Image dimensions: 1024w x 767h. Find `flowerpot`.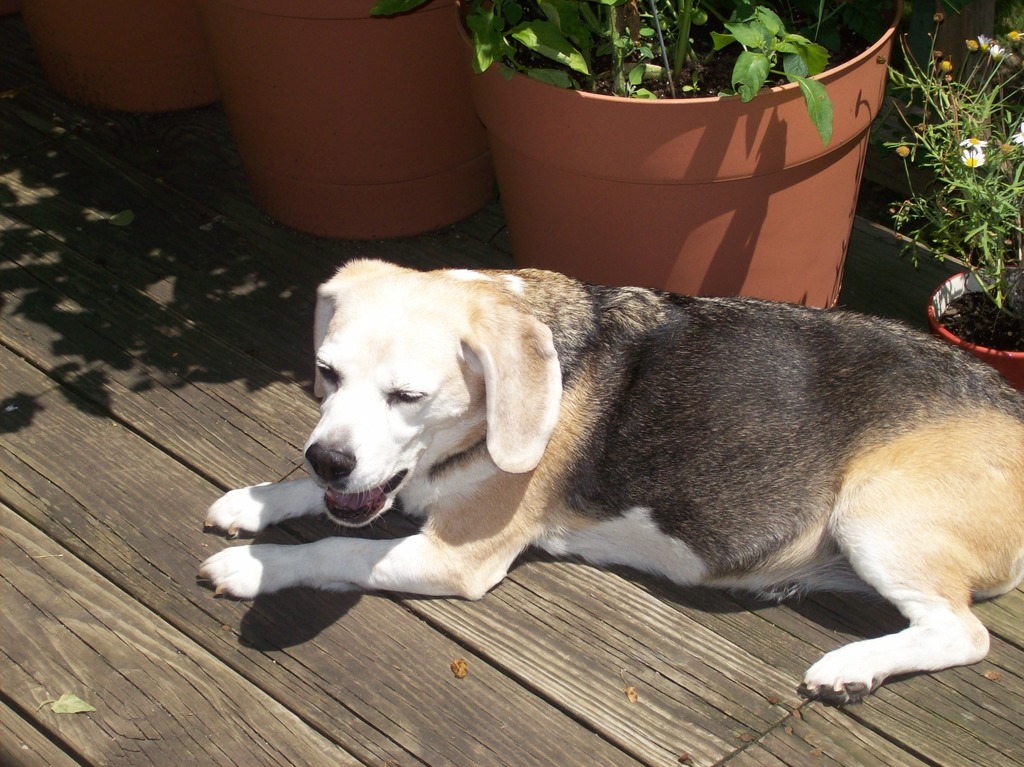
region(460, 16, 911, 256).
